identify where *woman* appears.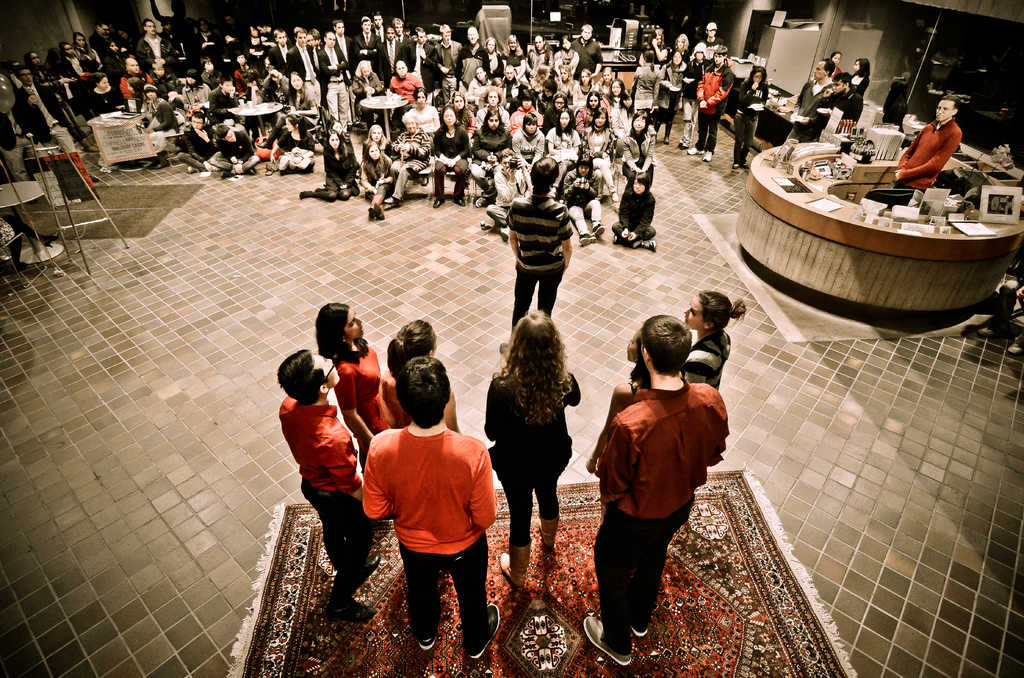
Appears at crop(72, 31, 104, 77).
